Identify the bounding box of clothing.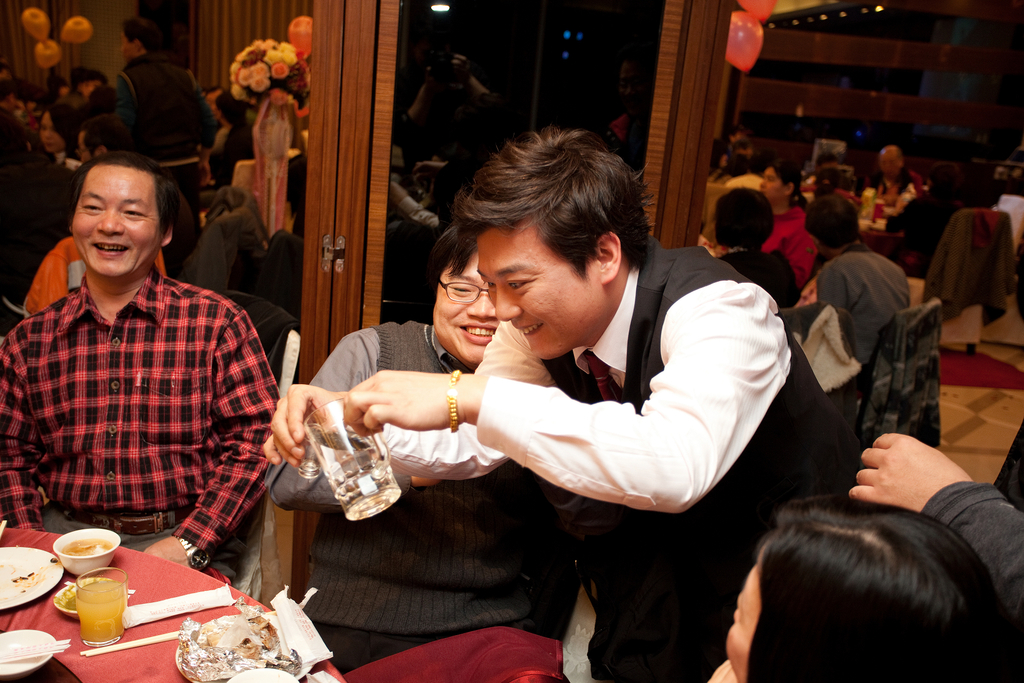
(6, 204, 271, 572).
